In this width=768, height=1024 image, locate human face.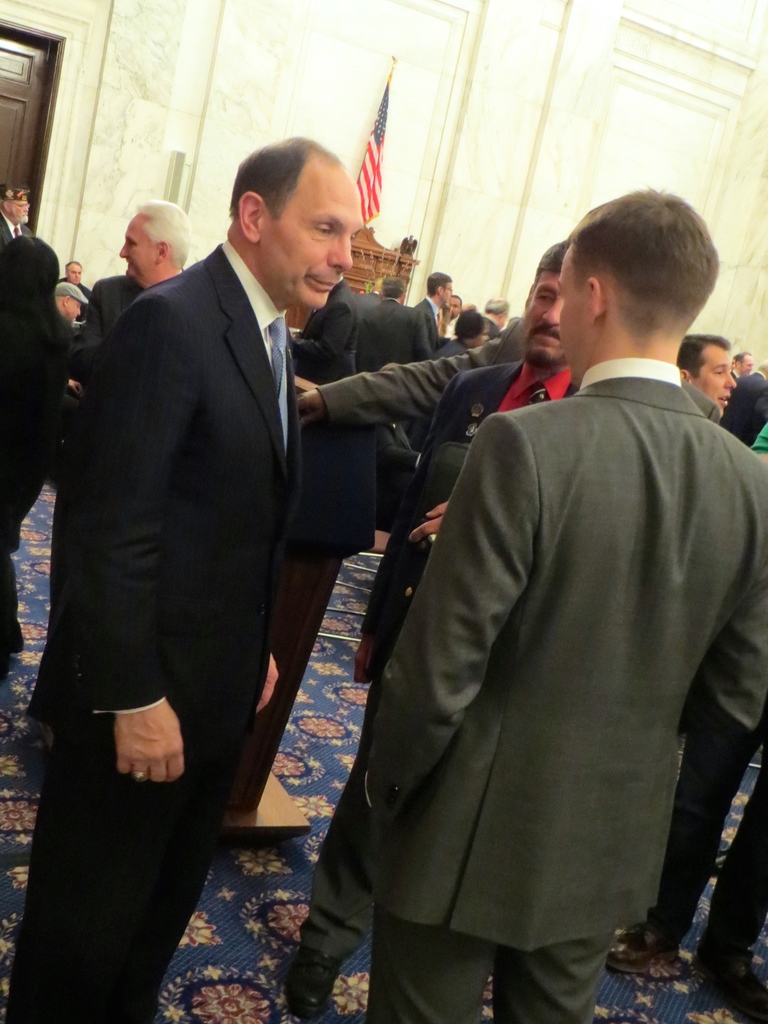
Bounding box: x1=117, y1=214, x2=161, y2=285.
